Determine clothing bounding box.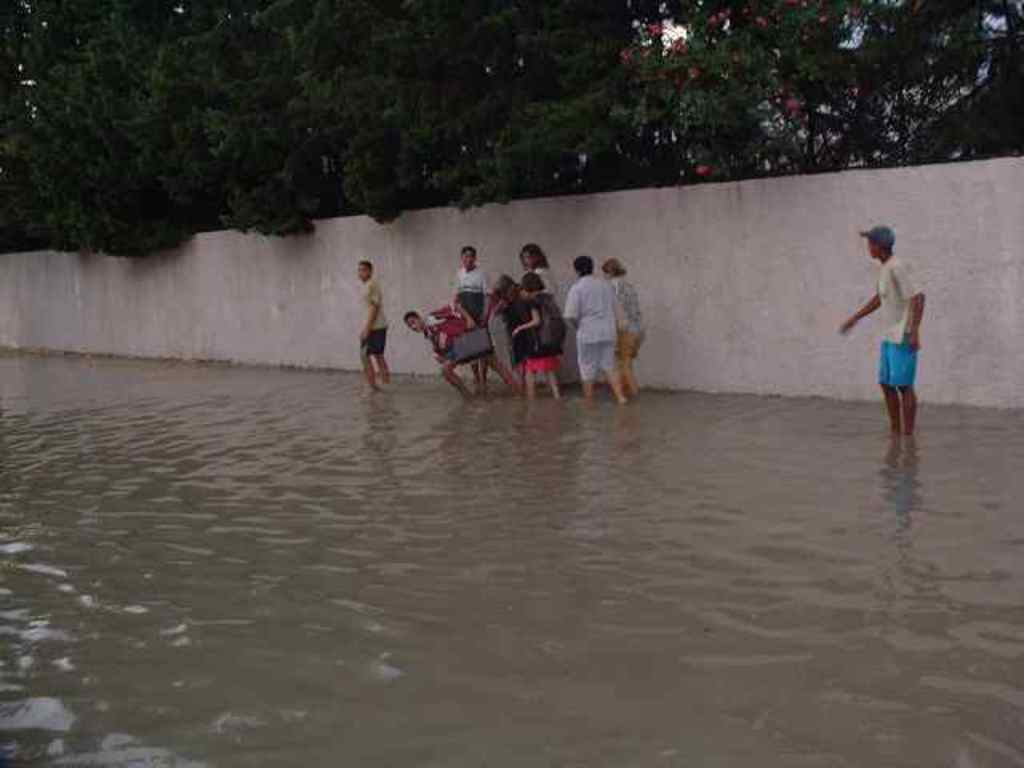
Determined: {"x1": 530, "y1": 259, "x2": 555, "y2": 299}.
